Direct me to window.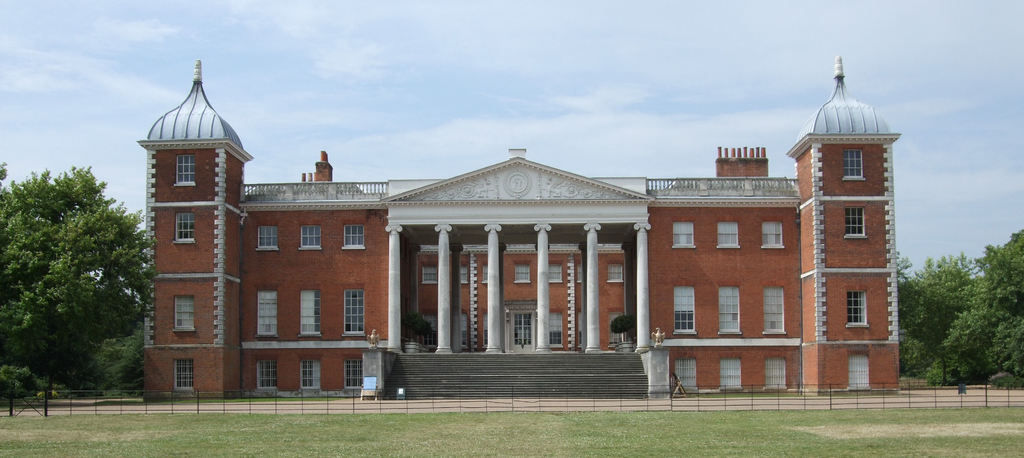
Direction: (175, 148, 198, 187).
